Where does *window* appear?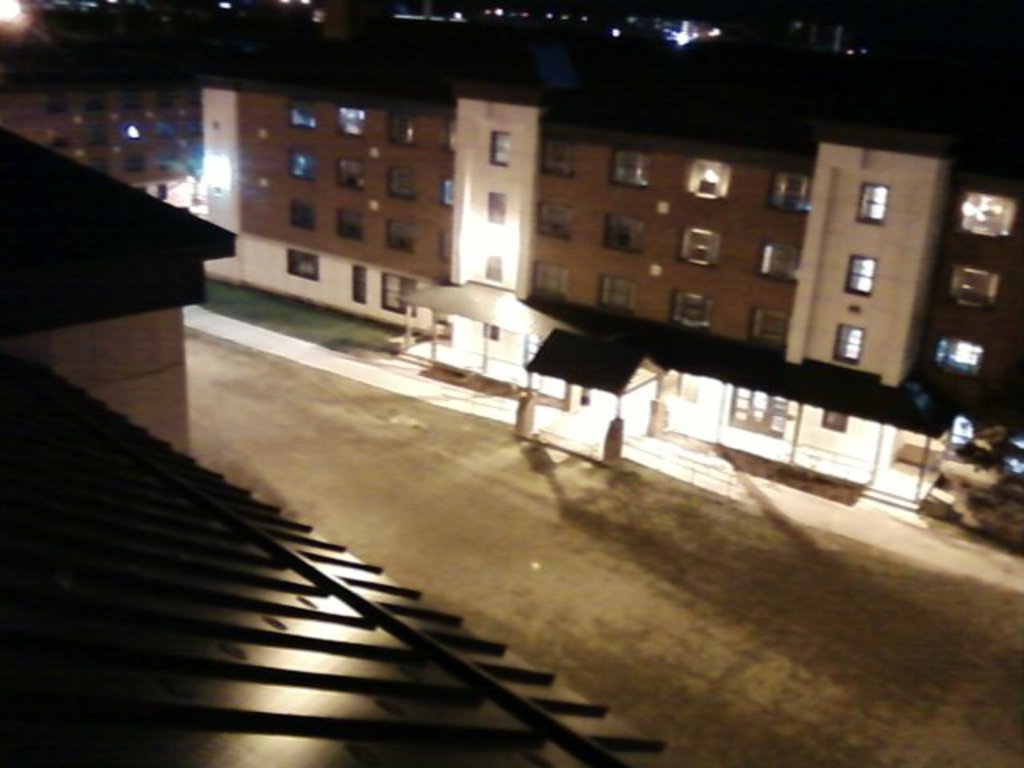
Appears at bbox=[488, 192, 507, 229].
